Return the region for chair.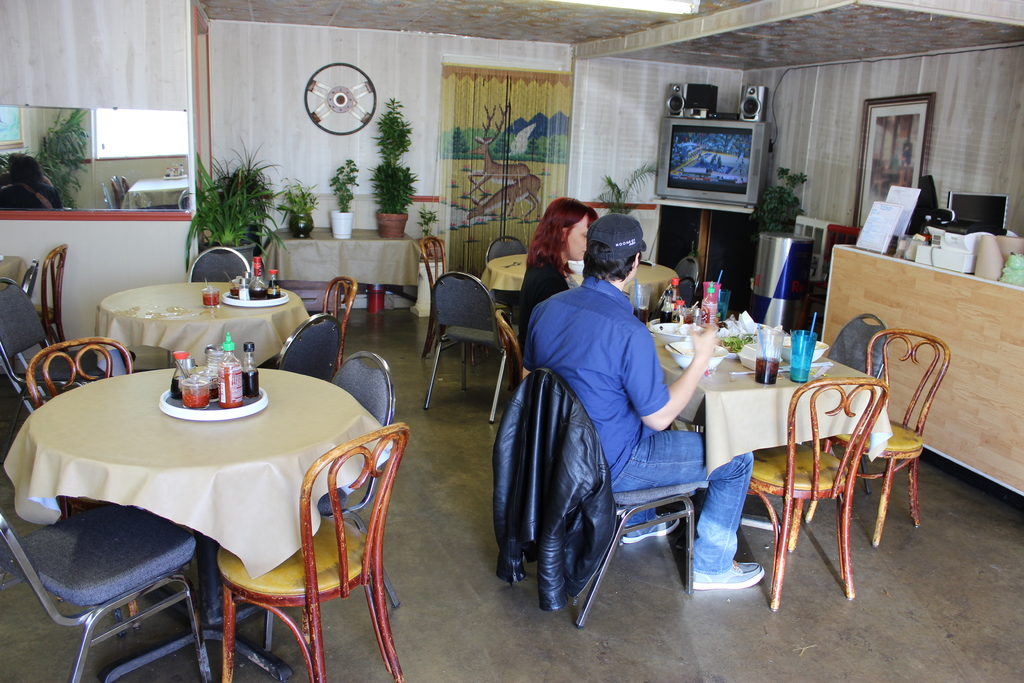
detection(825, 322, 952, 548).
